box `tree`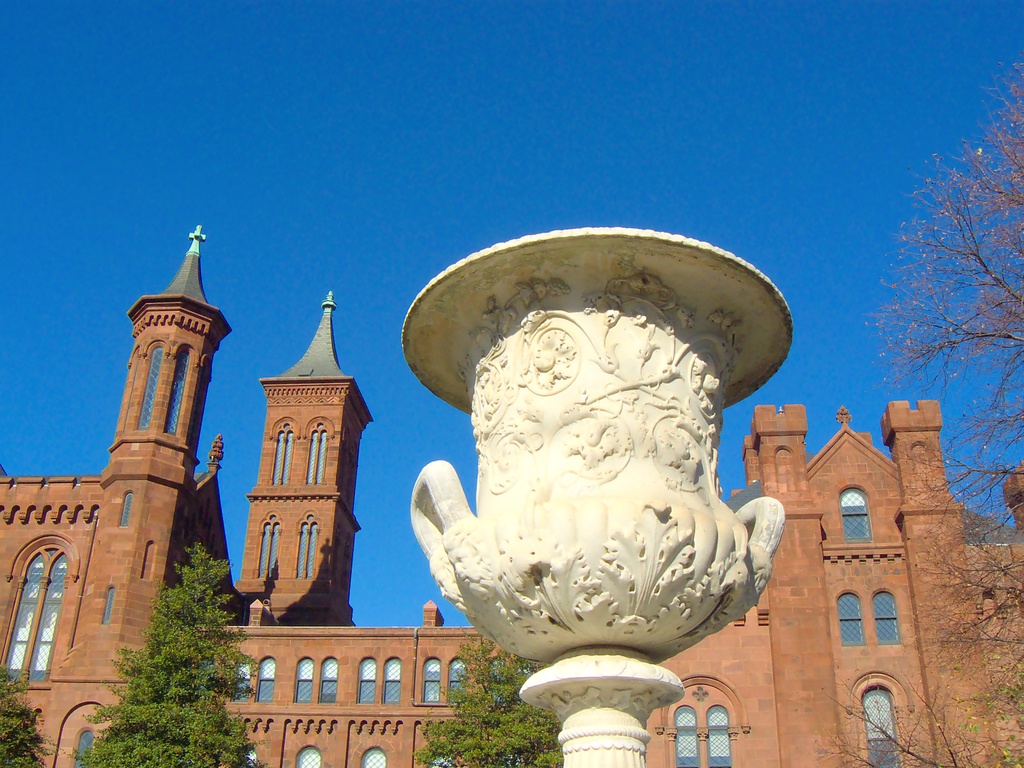
417,634,561,767
